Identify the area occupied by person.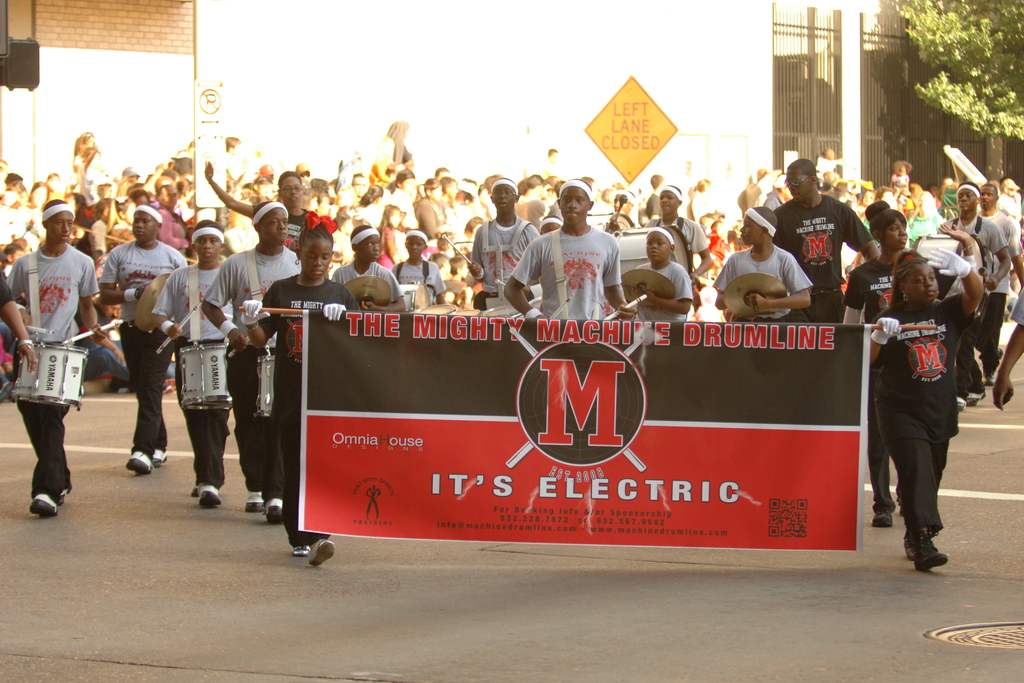
Area: (504,181,636,319).
